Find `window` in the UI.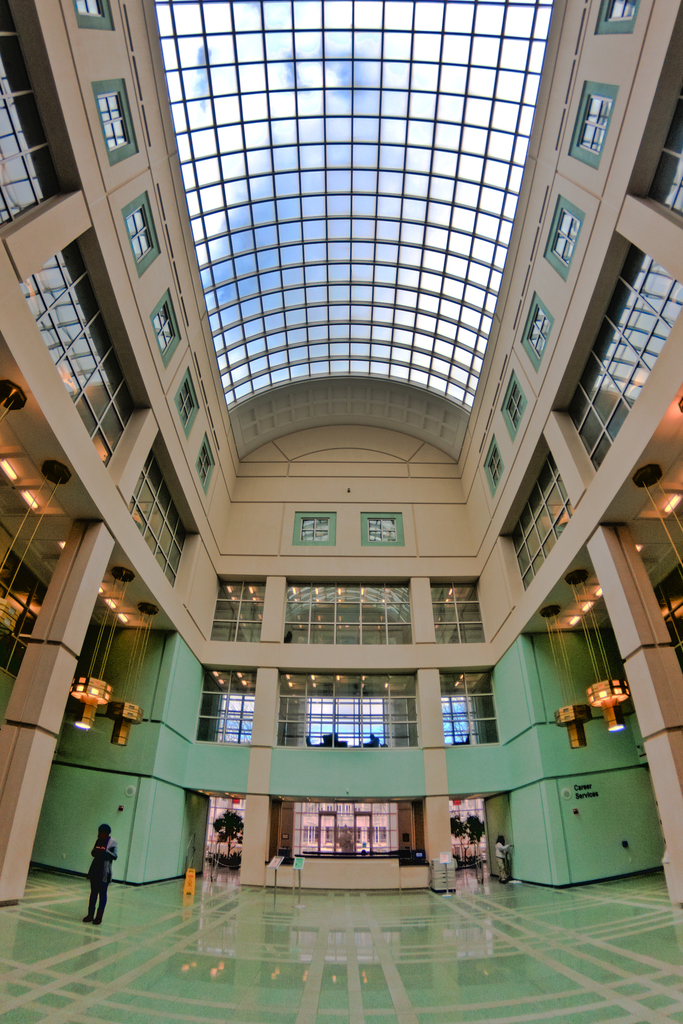
UI element at crop(198, 445, 213, 483).
